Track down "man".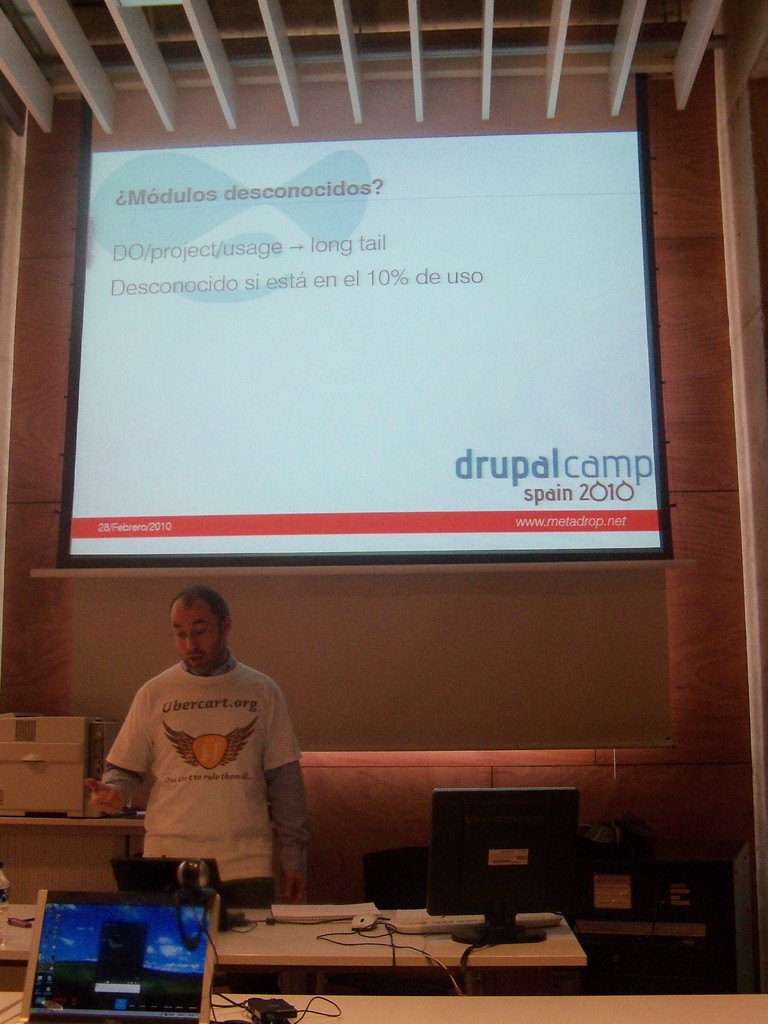
Tracked to {"left": 93, "top": 581, "right": 333, "bottom": 903}.
